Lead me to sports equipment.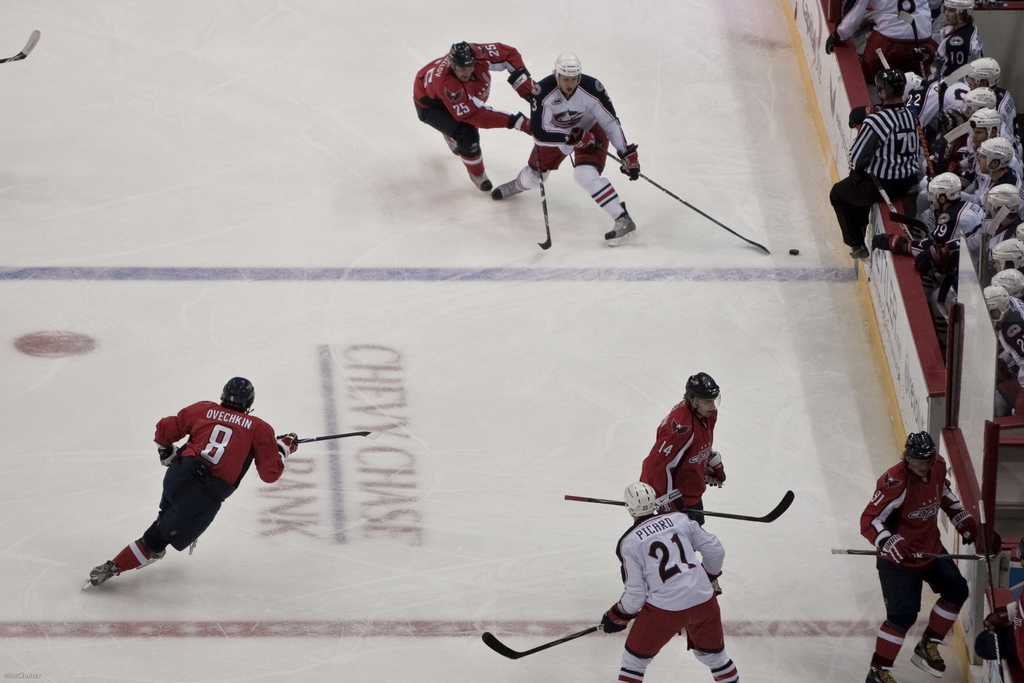
Lead to crop(158, 441, 183, 466).
